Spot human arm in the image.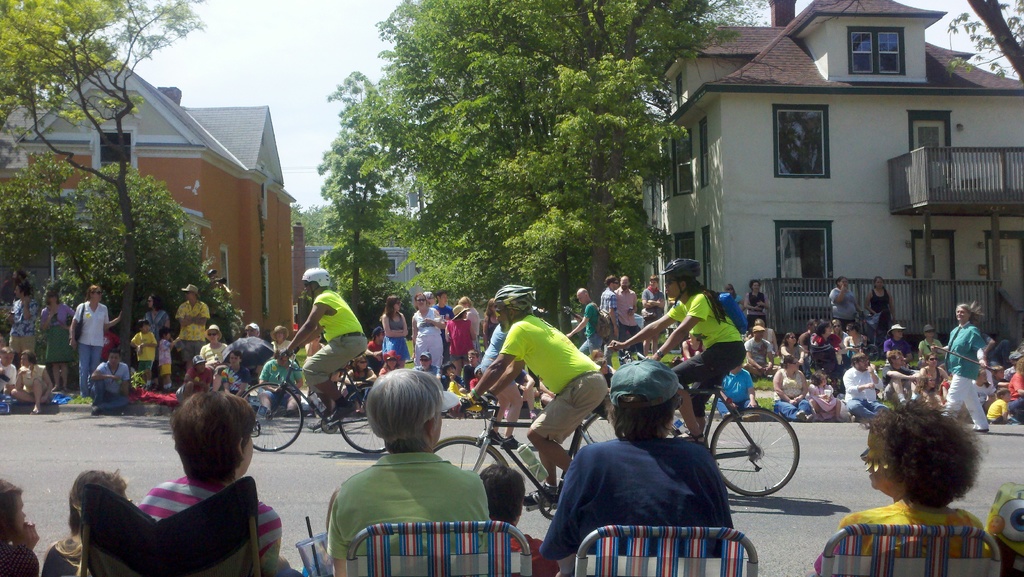
human arm found at 65 304 81 356.
